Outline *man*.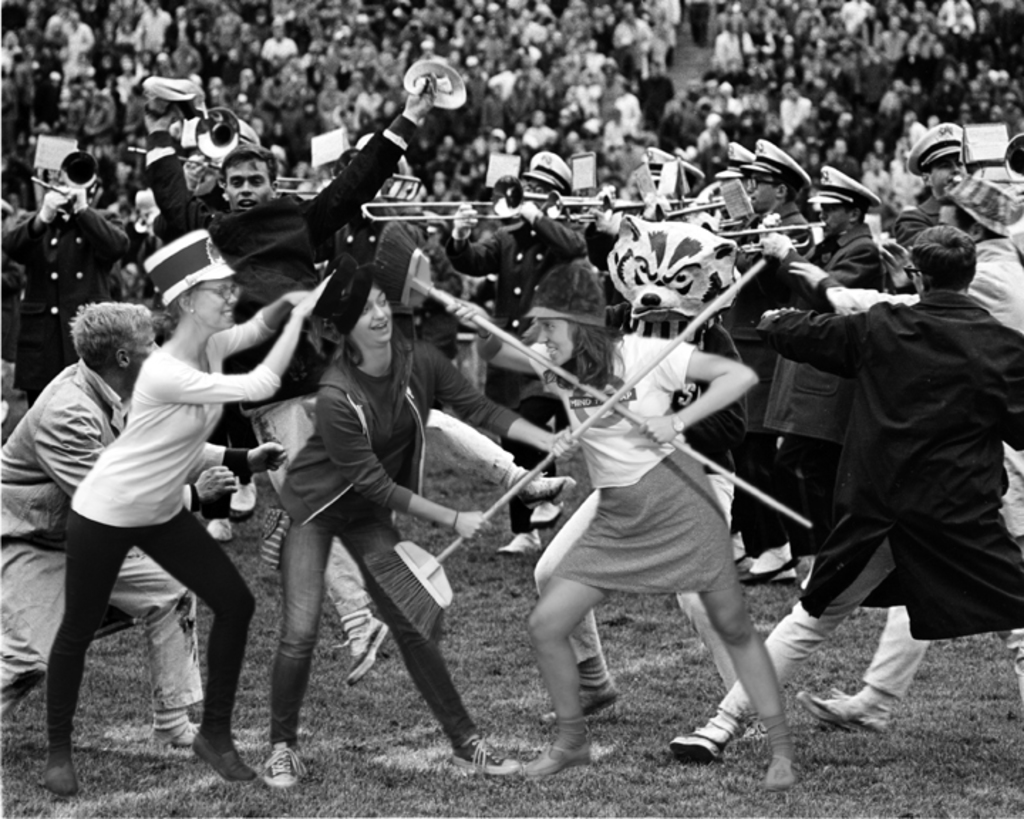
Outline: (0, 146, 131, 417).
